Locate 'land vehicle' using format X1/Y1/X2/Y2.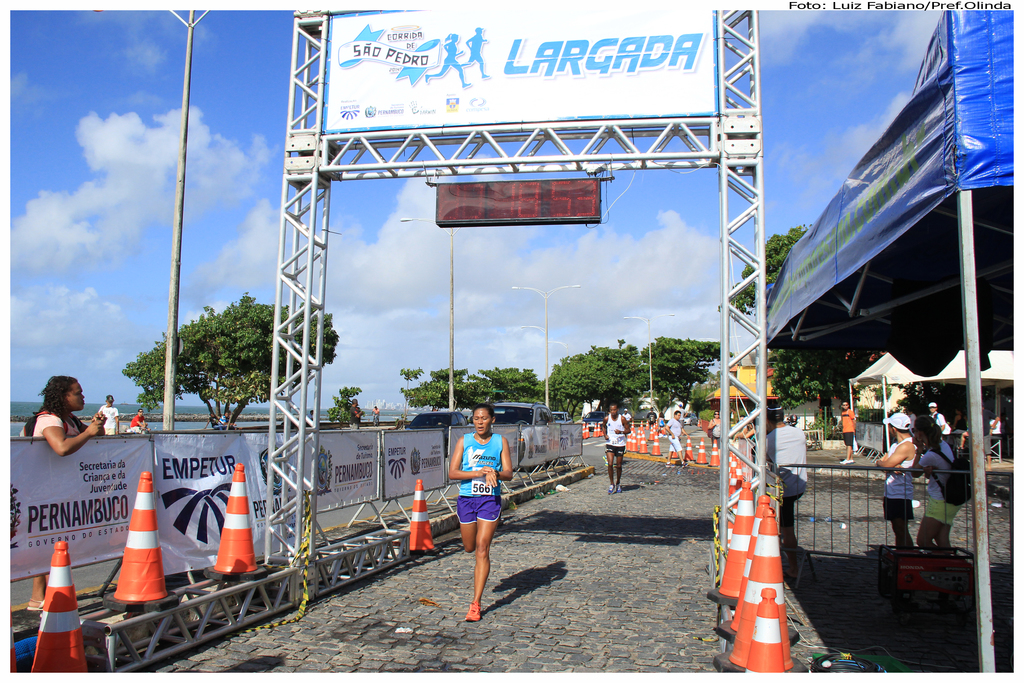
583/409/604/428.
